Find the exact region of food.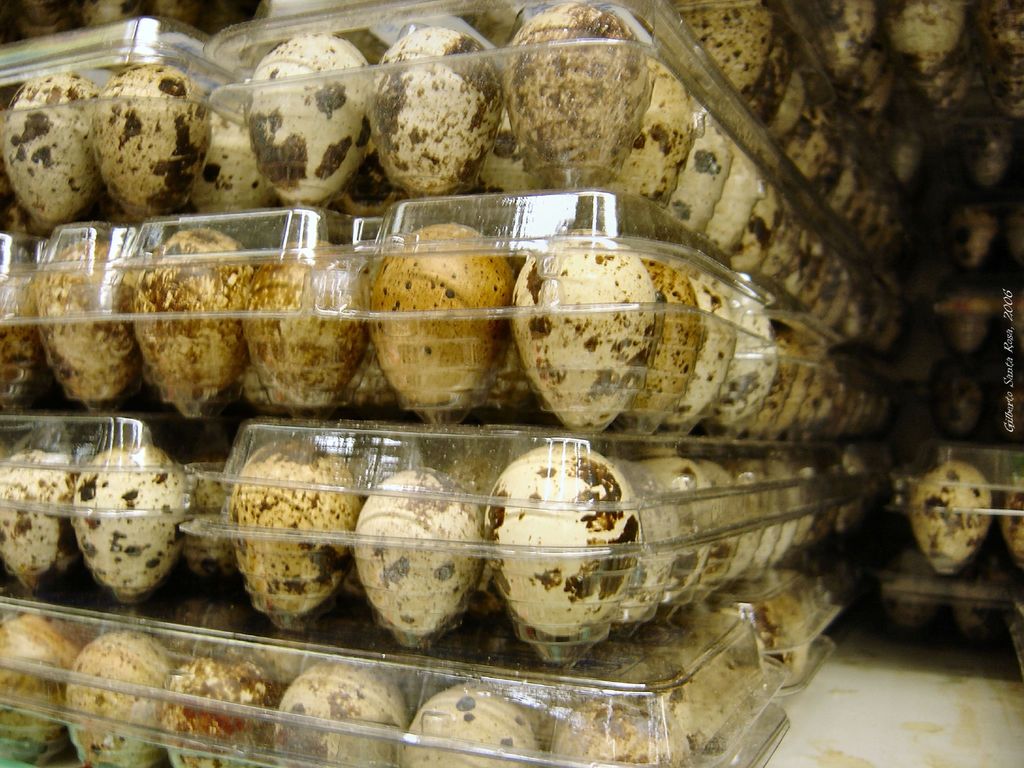
Exact region: 891,129,925,180.
